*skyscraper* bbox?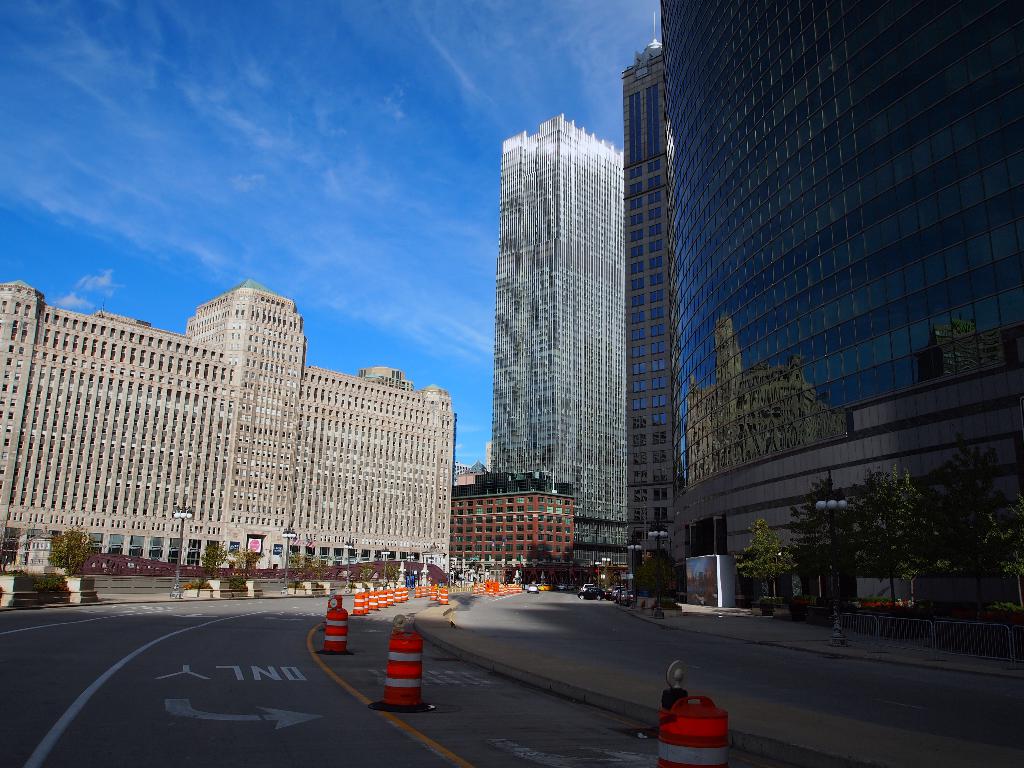
BBox(659, 0, 1023, 659)
